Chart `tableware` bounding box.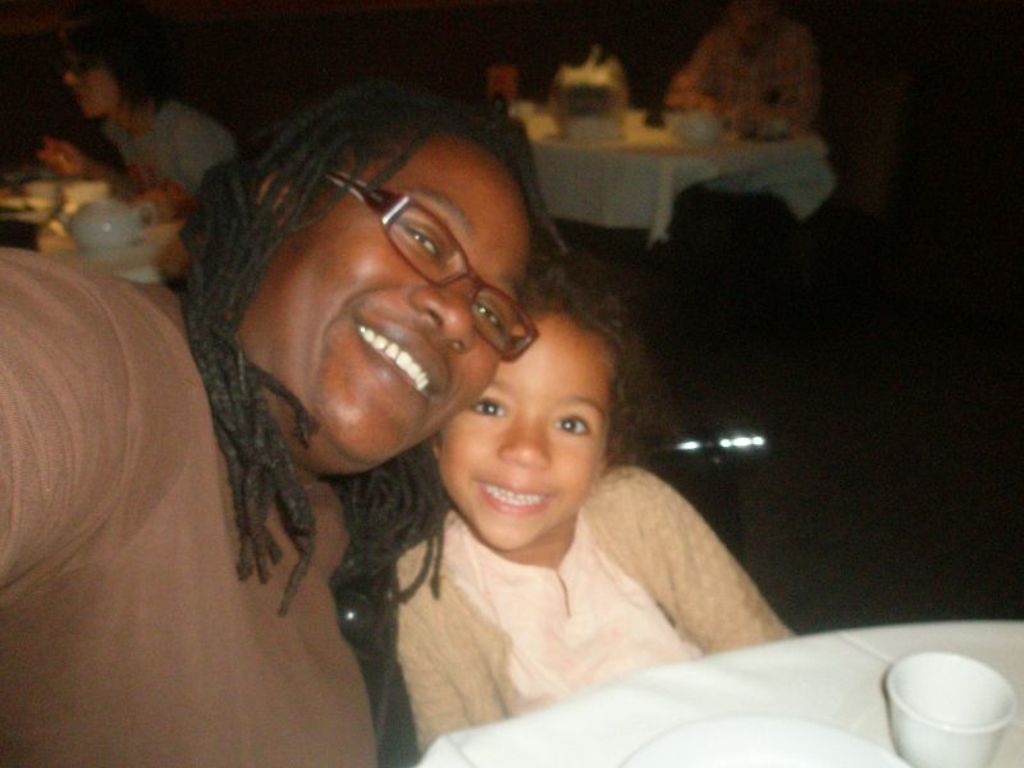
Charted: {"left": 662, "top": 114, "right": 727, "bottom": 148}.
